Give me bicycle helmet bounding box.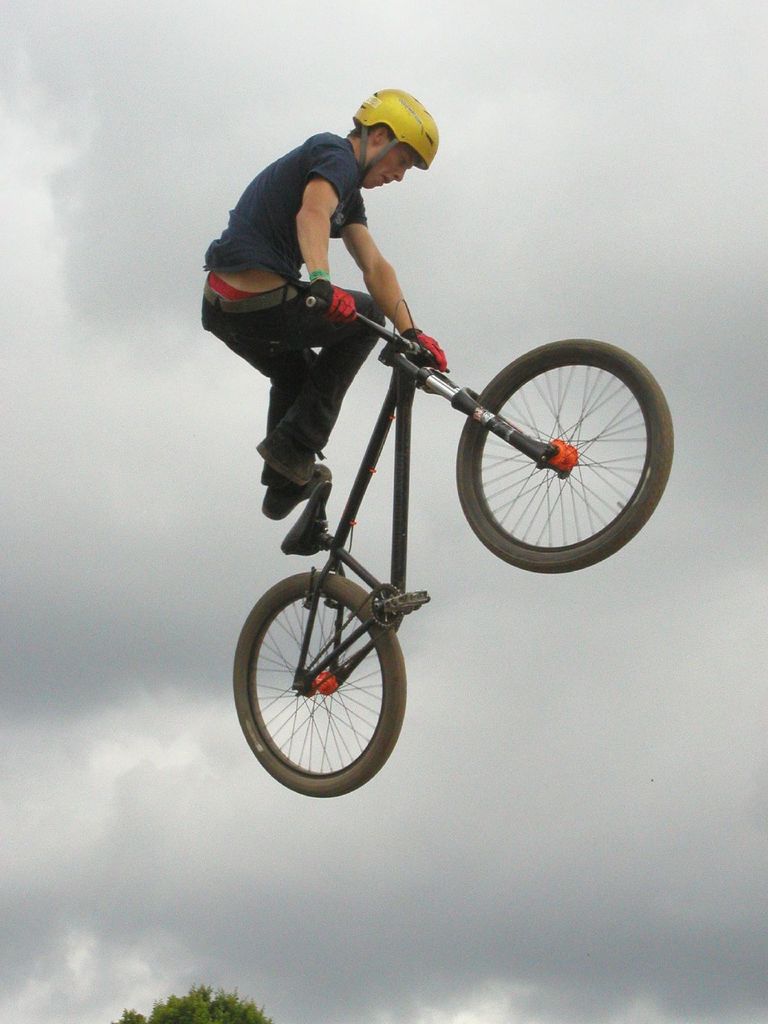
pyautogui.locateOnScreen(347, 83, 445, 196).
